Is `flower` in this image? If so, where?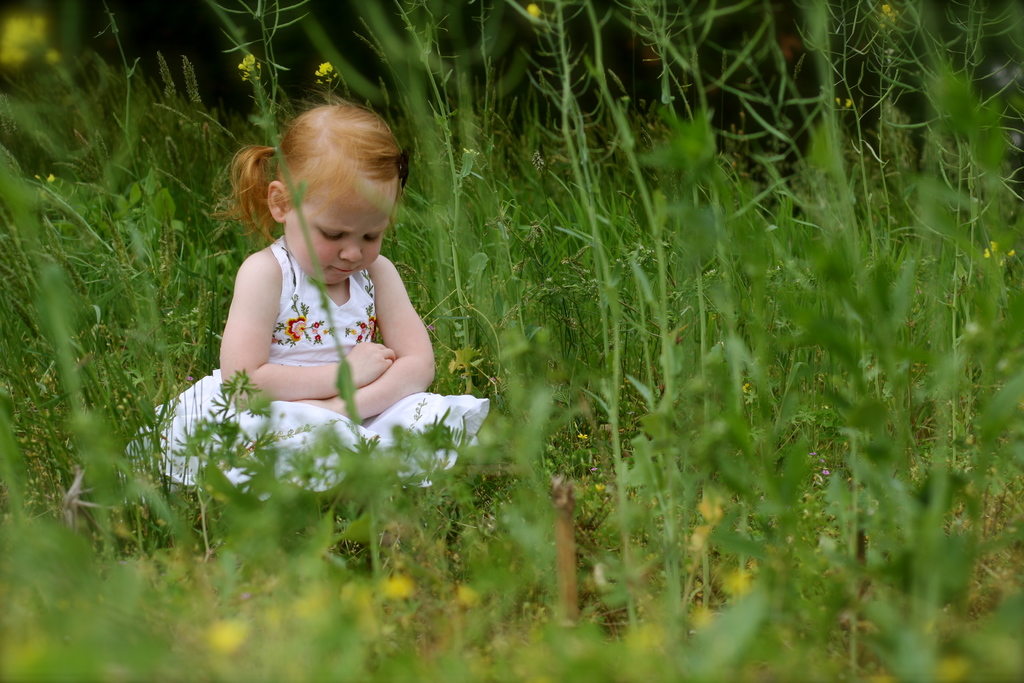
Yes, at box=[0, 12, 61, 68].
